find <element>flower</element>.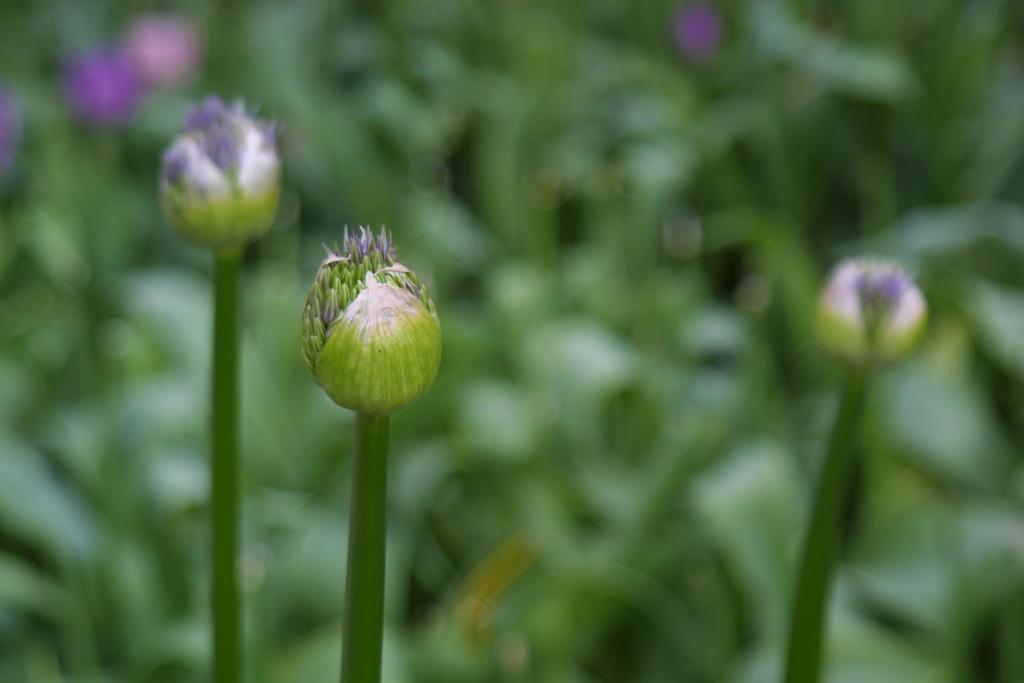
crop(300, 222, 444, 418).
